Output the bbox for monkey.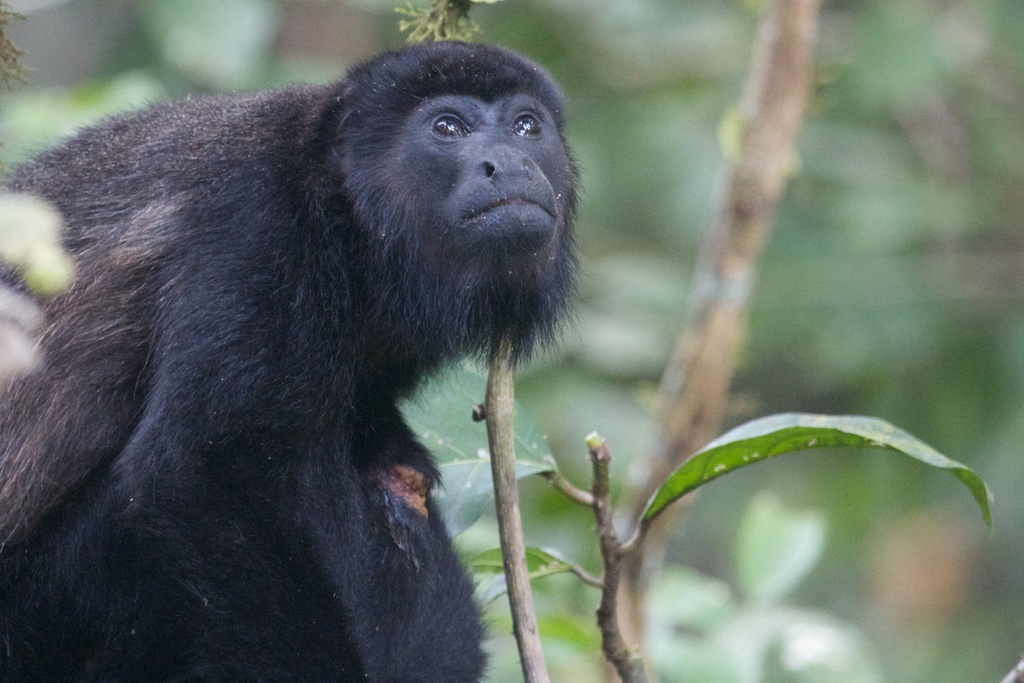
(5,37,596,681).
